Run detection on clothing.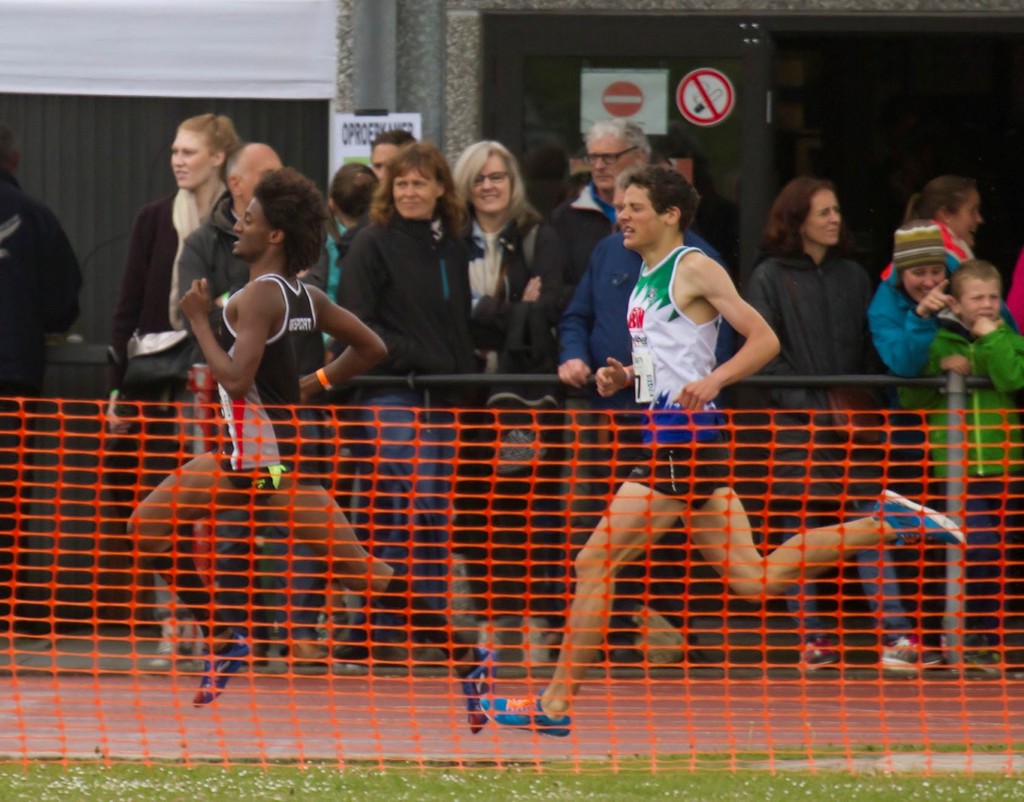
Result: [x1=762, y1=412, x2=911, y2=661].
